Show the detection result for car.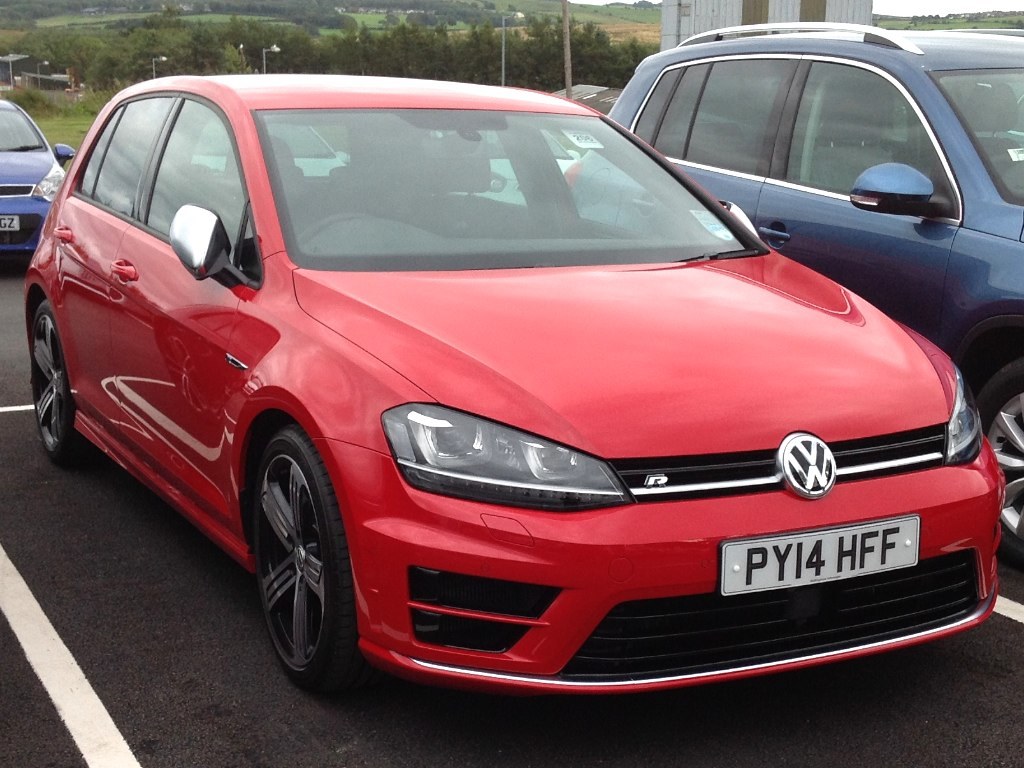
select_region(417, 121, 579, 203).
